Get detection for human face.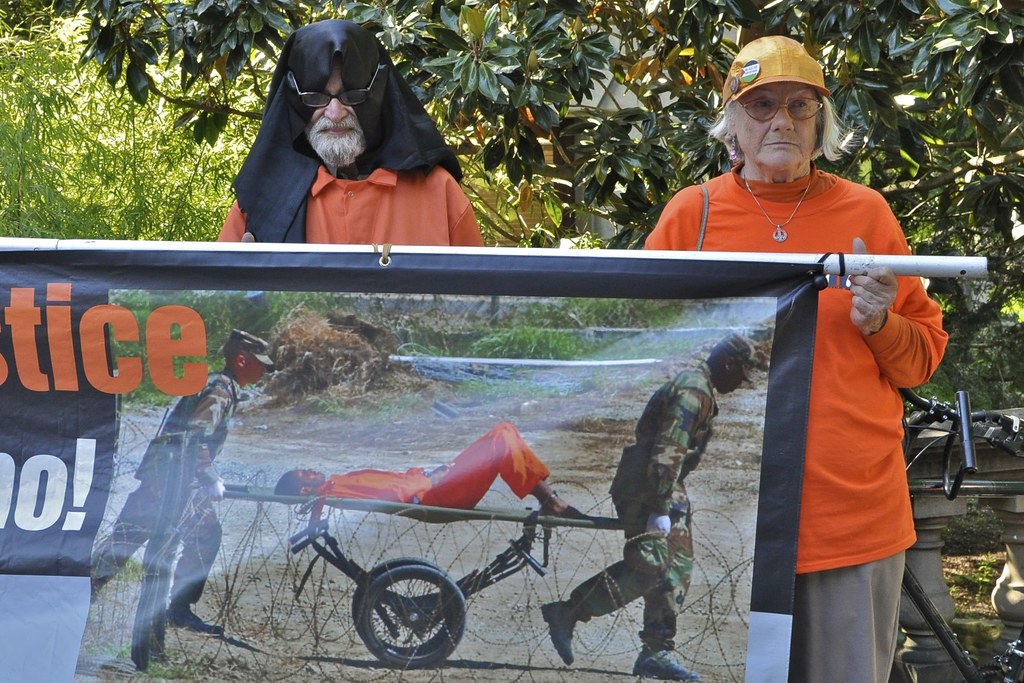
Detection: locate(307, 64, 366, 164).
